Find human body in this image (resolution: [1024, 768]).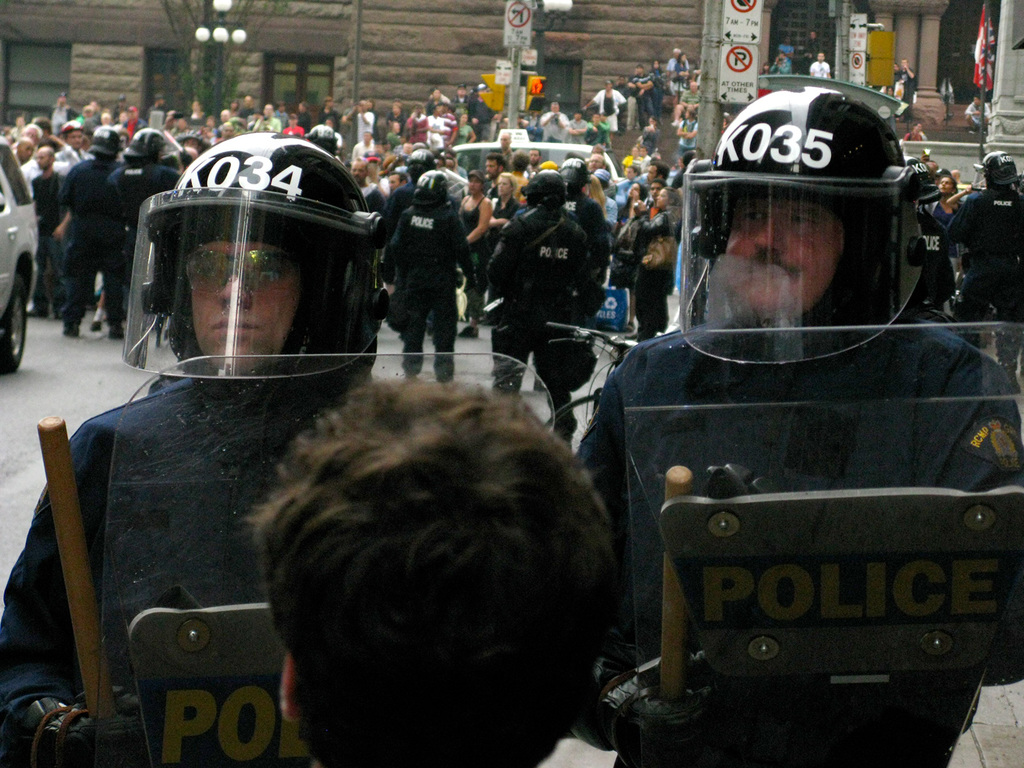
box=[486, 167, 597, 433].
